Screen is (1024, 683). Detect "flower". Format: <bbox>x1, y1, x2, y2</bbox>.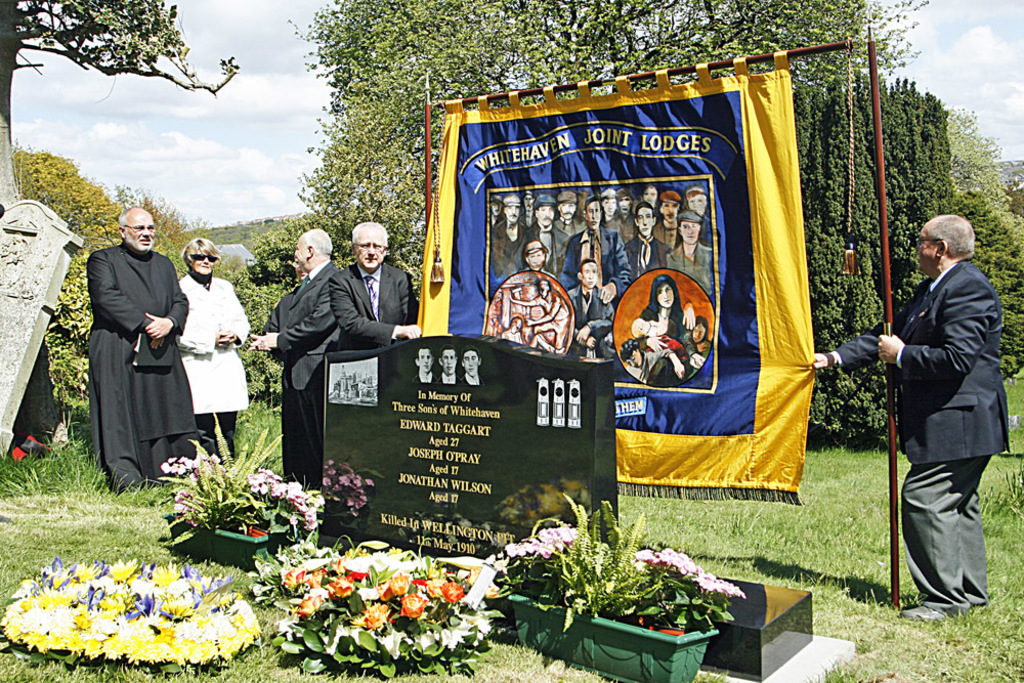
<bbox>307, 566, 323, 585</bbox>.
